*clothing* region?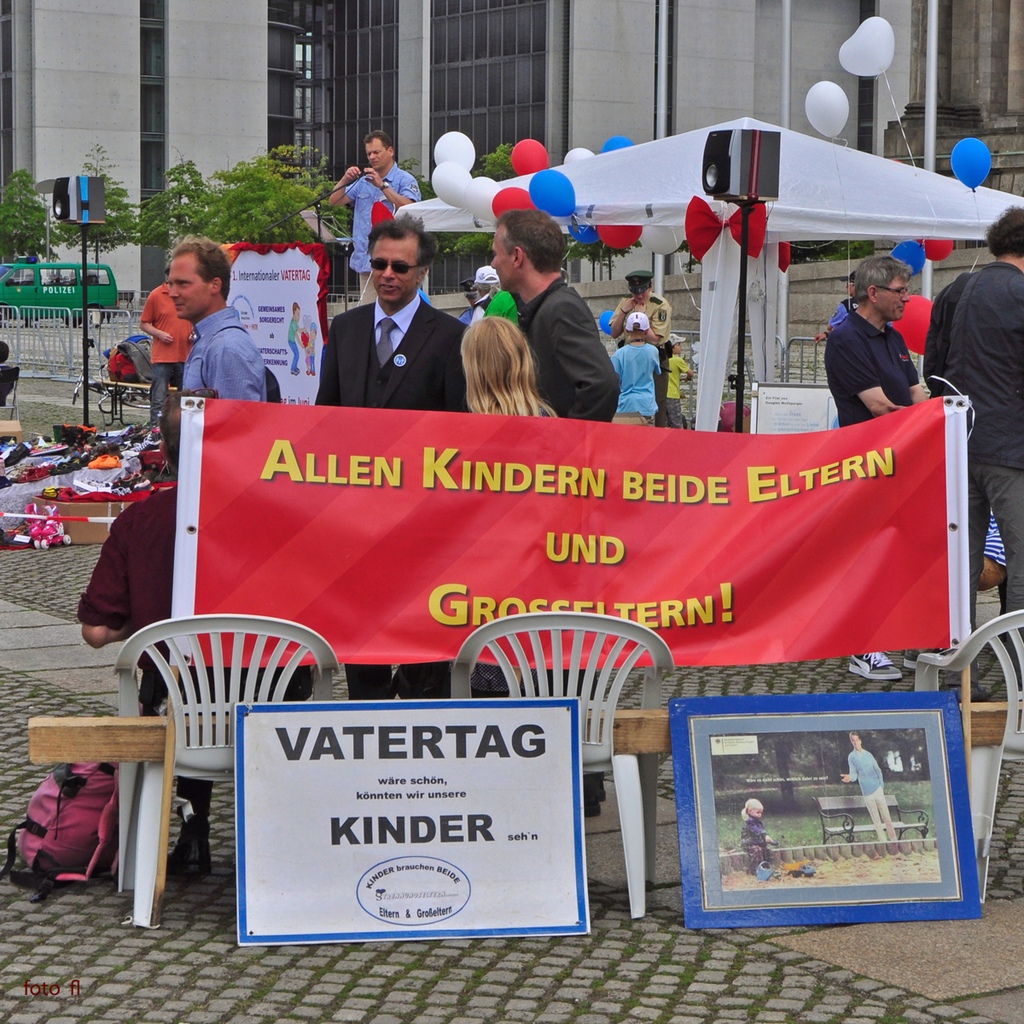
{"left": 139, "top": 276, "right": 180, "bottom": 424}
